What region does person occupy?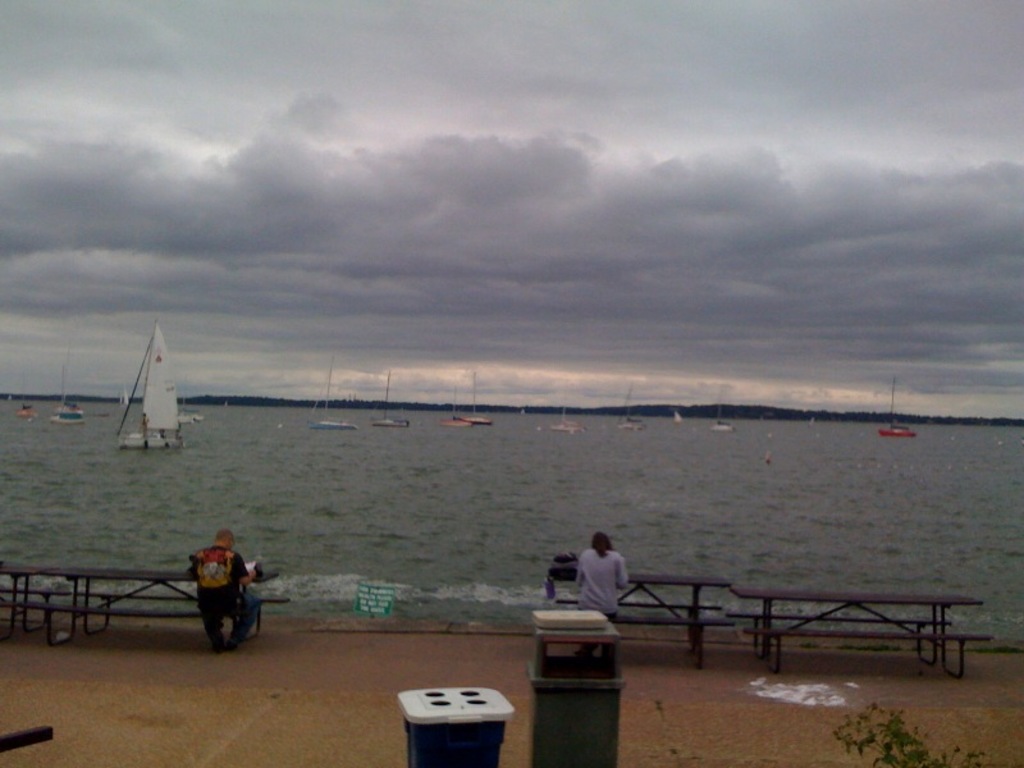
BBox(180, 525, 247, 646).
